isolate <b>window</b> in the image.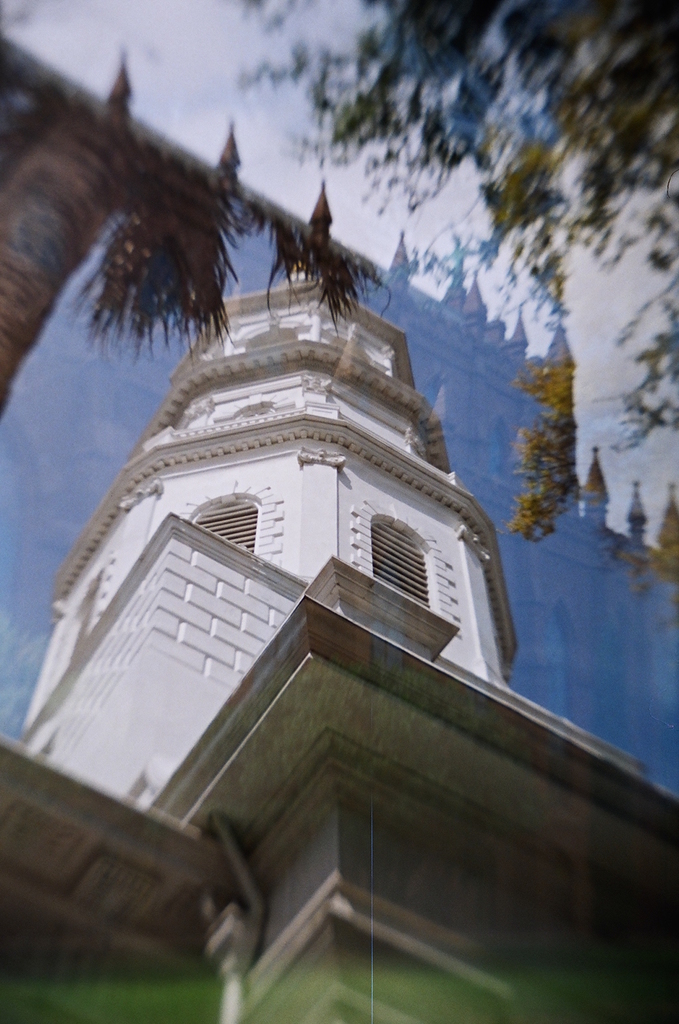
Isolated region: bbox(193, 491, 271, 557).
